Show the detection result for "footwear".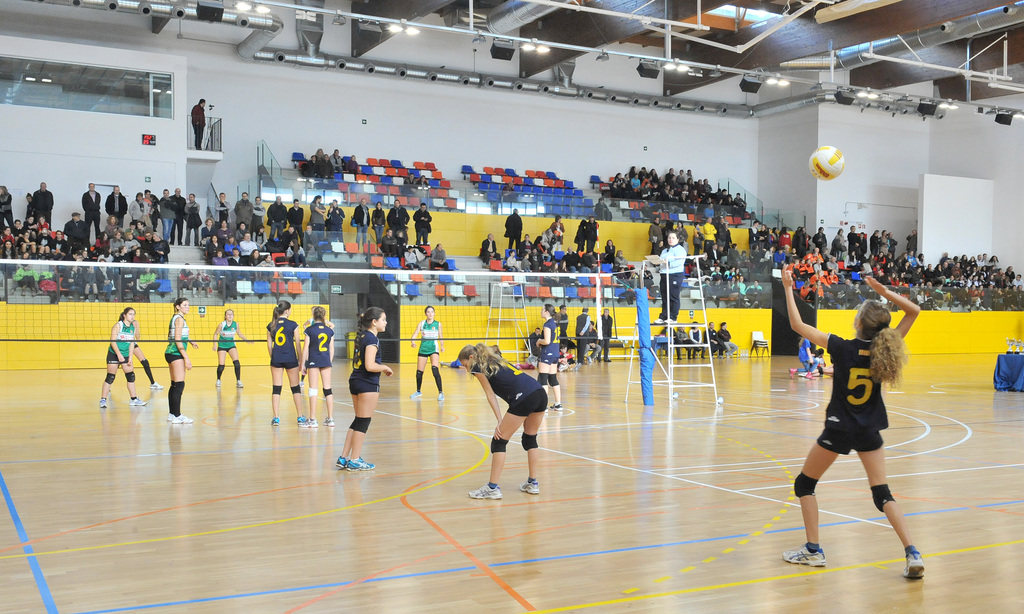
x1=166 y1=413 x2=174 y2=417.
